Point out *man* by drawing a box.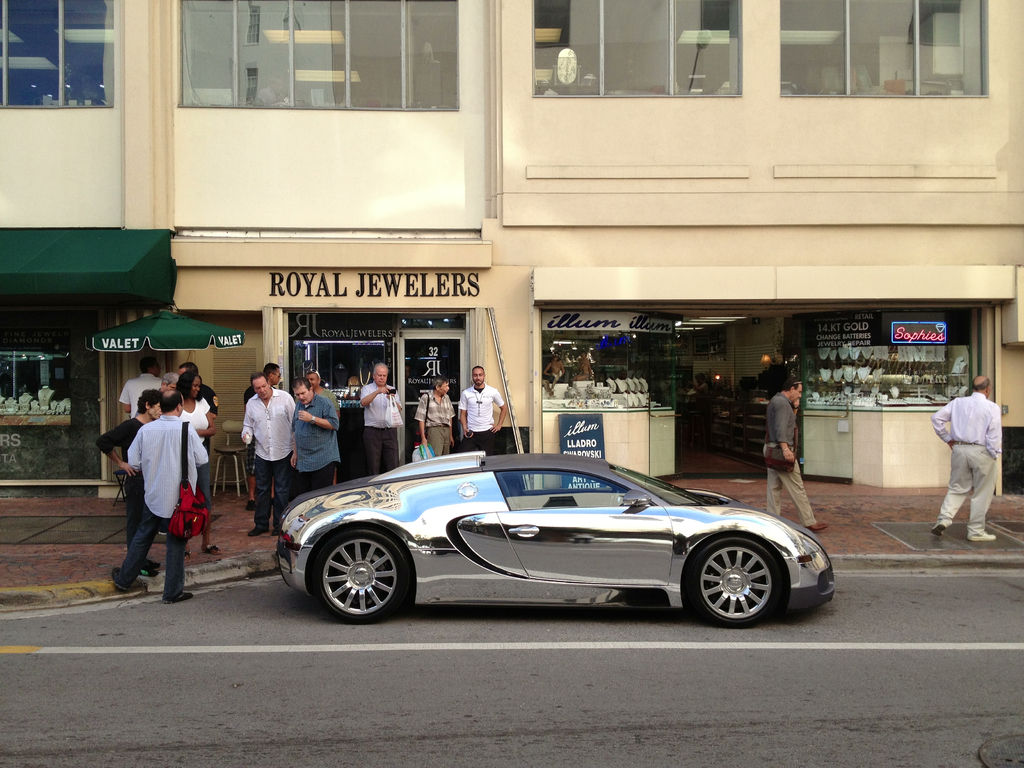
bbox=(289, 385, 344, 488).
